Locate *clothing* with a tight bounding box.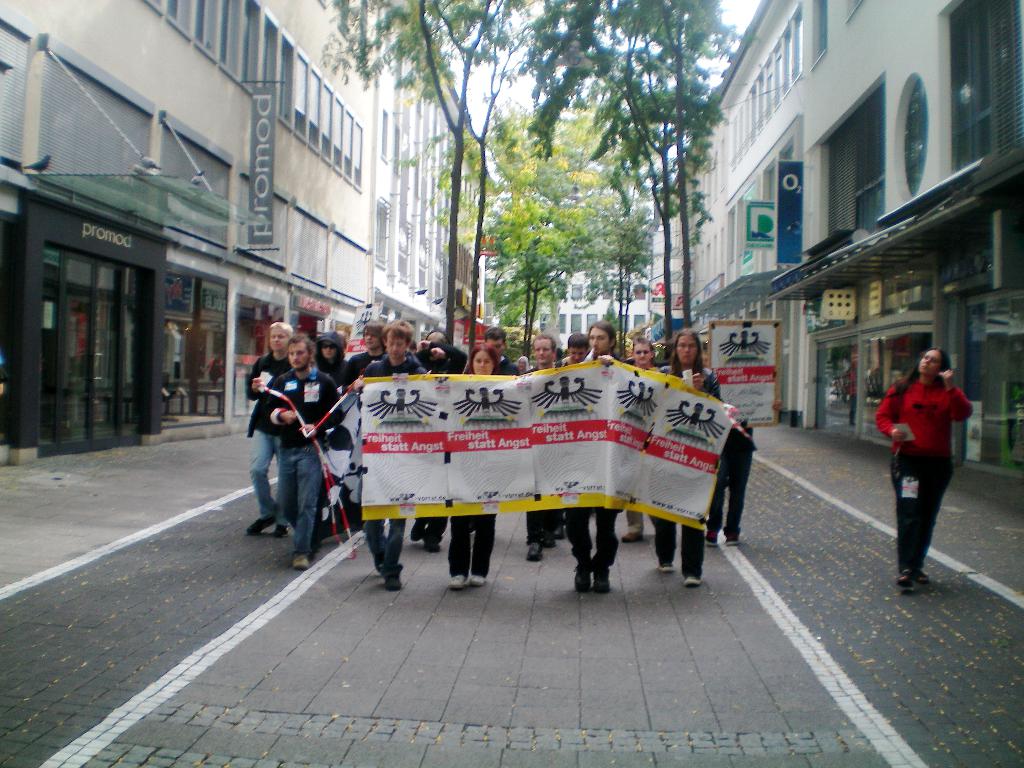
(left=369, top=520, right=402, bottom=584).
